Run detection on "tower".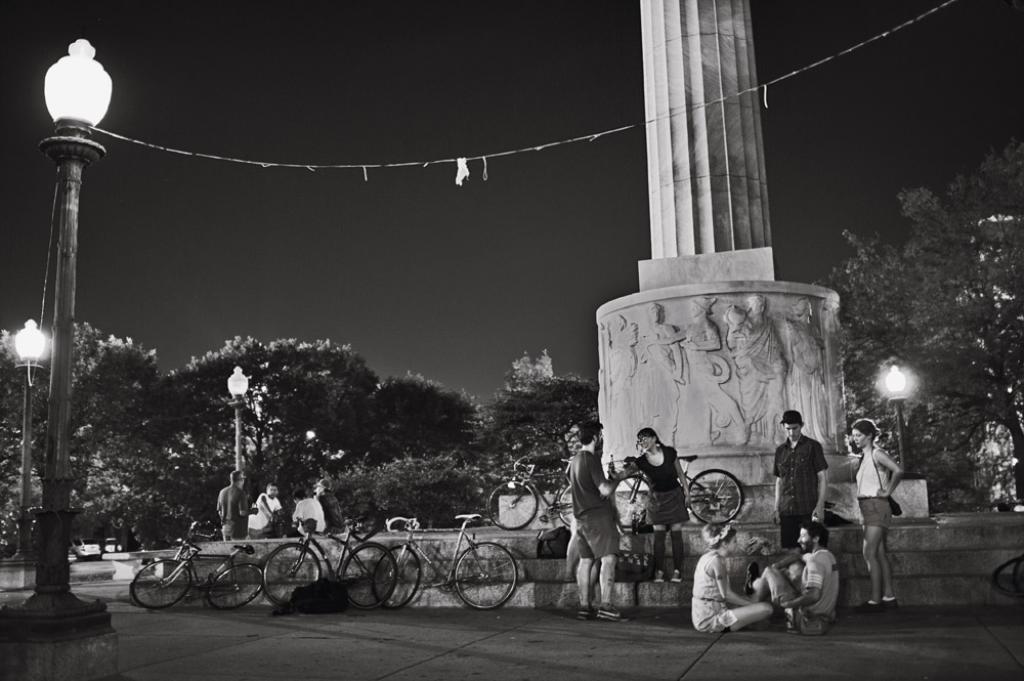
Result: (left=598, top=0, right=848, bottom=493).
